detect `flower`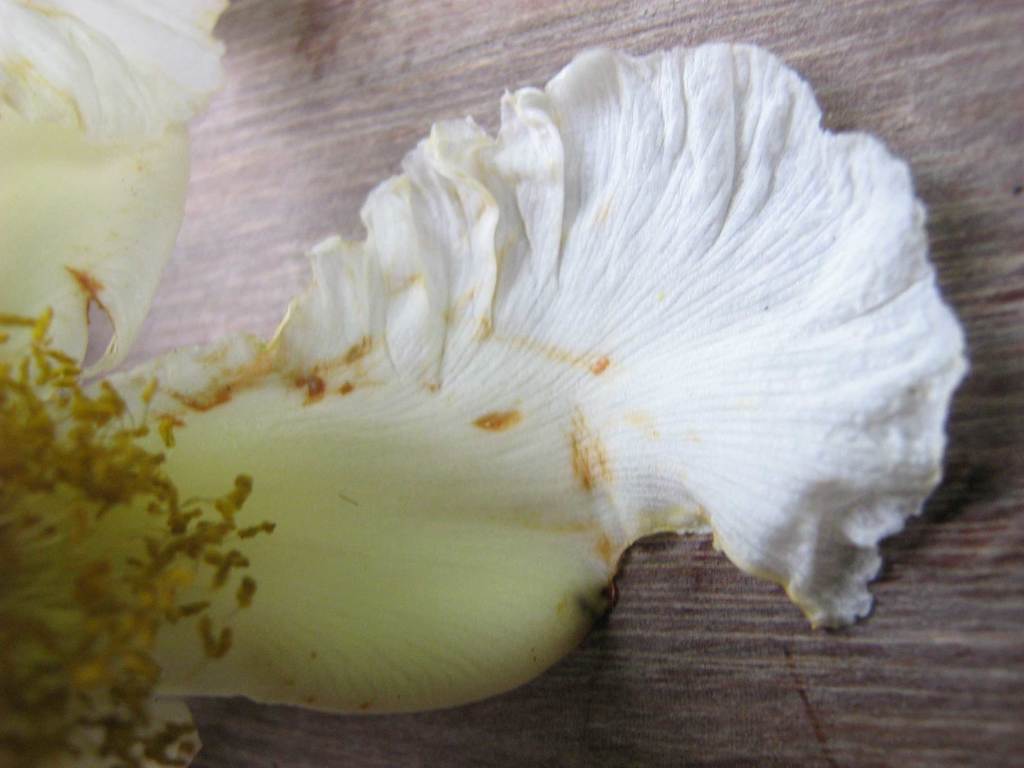
[94,46,956,746]
